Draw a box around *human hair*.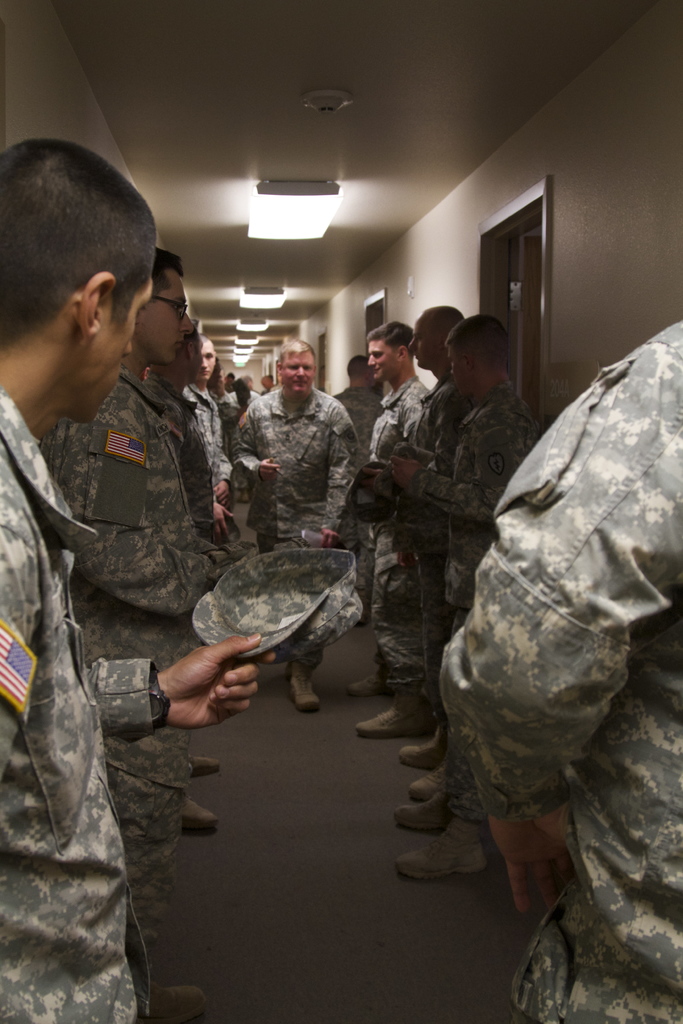
pyautogui.locateOnScreen(347, 354, 369, 378).
